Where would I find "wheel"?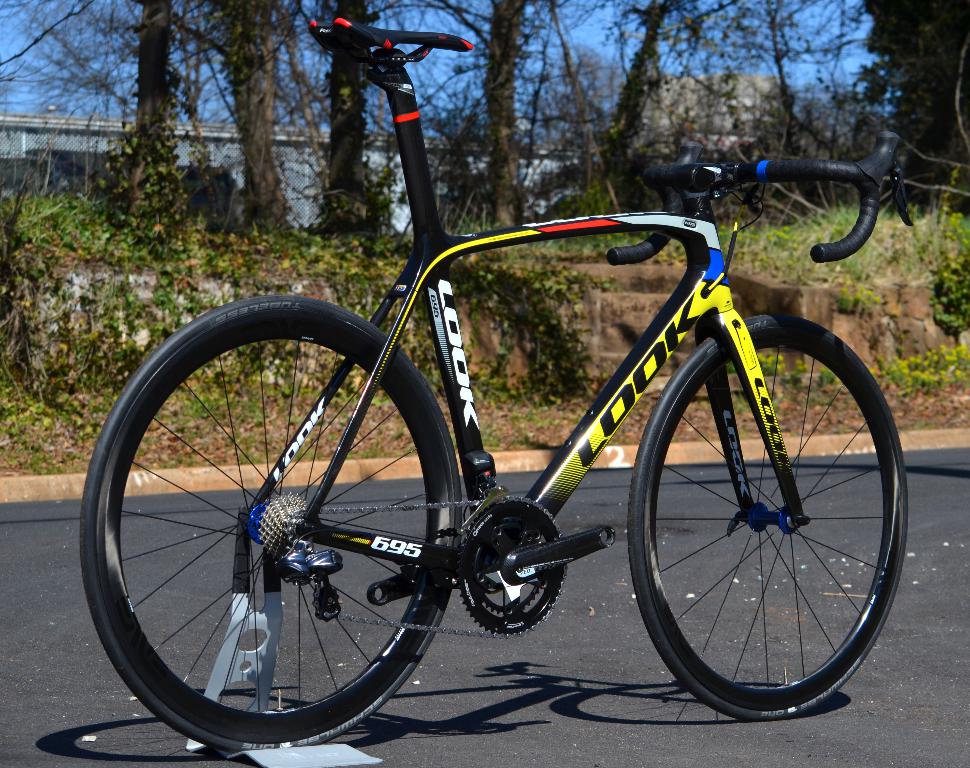
At 629 308 898 718.
